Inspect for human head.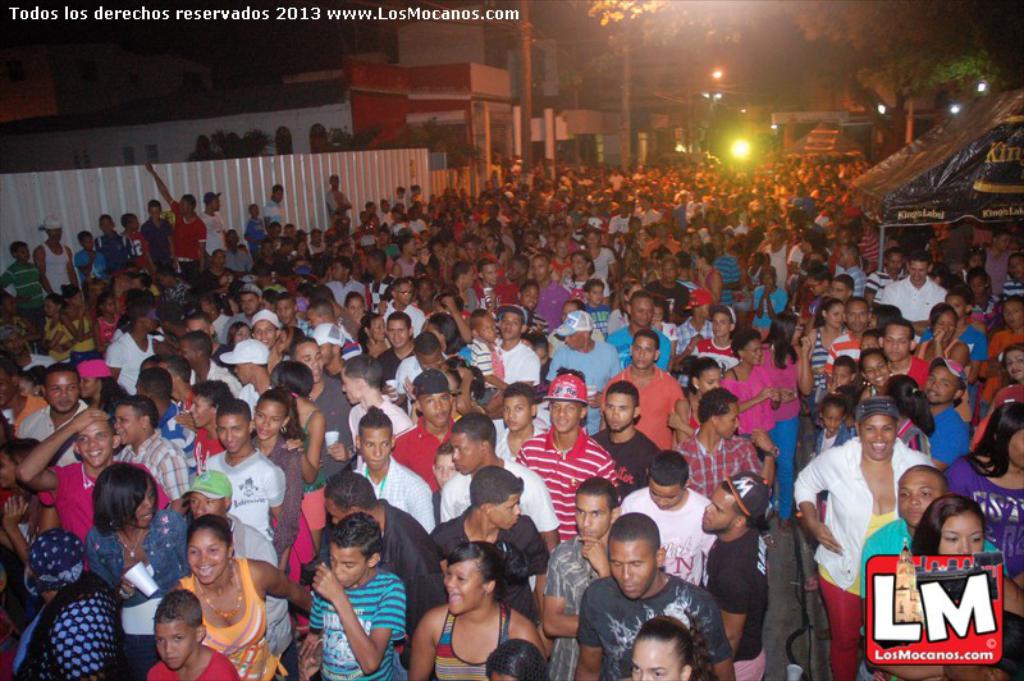
Inspection: bbox=[453, 261, 477, 291].
